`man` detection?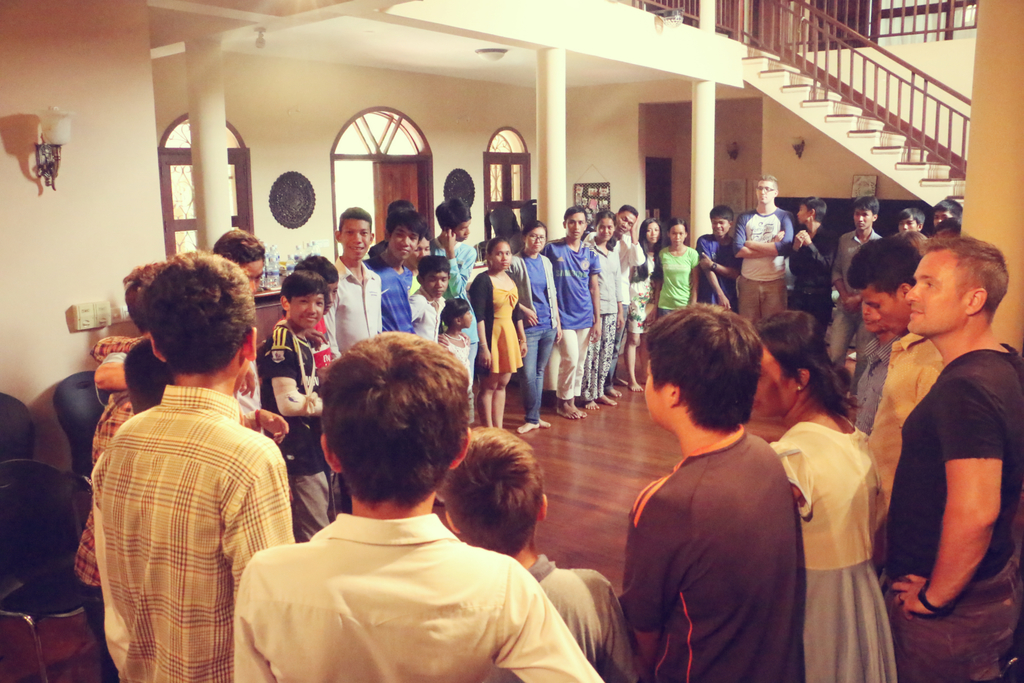
<region>543, 206, 602, 420</region>
